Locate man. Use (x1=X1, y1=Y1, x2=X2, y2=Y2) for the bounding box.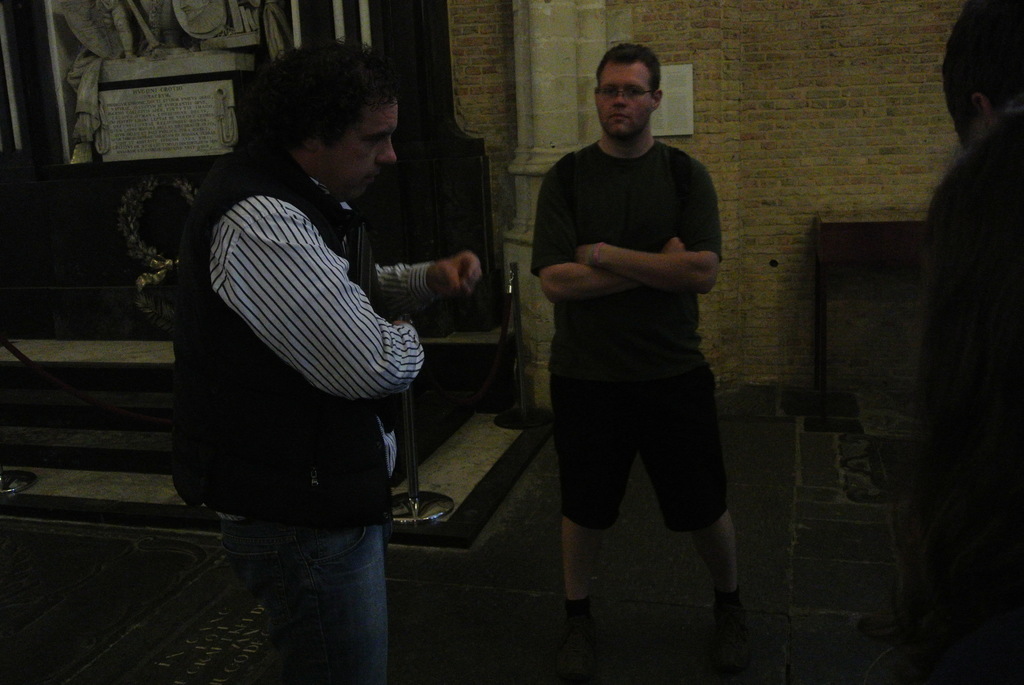
(x1=529, y1=41, x2=762, y2=670).
